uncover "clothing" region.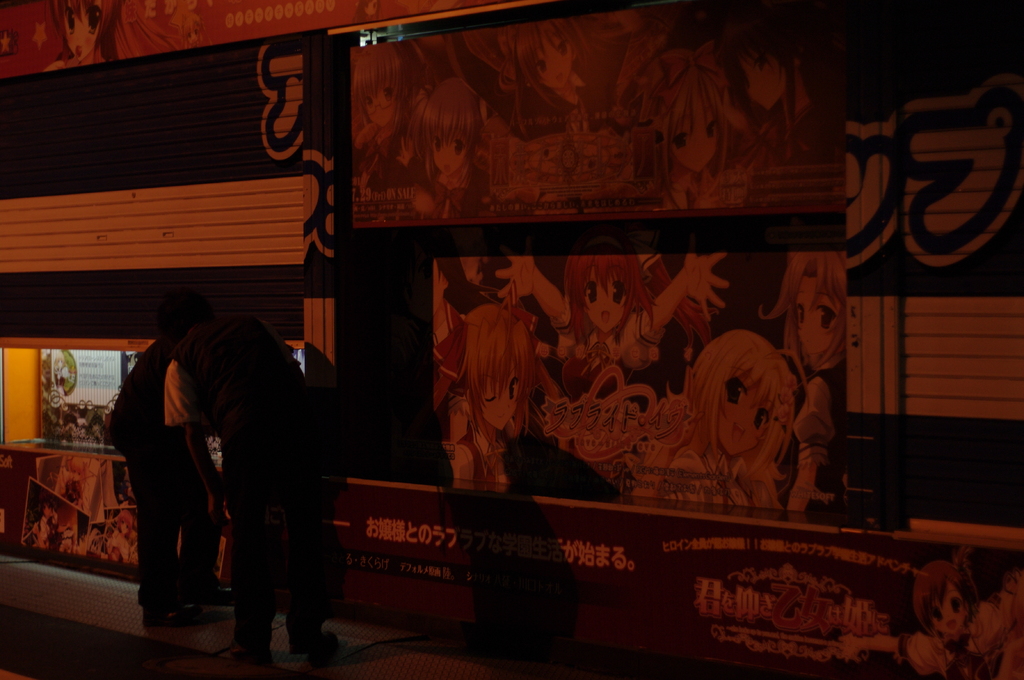
Uncovered: <bbox>217, 324, 357, 621</bbox>.
